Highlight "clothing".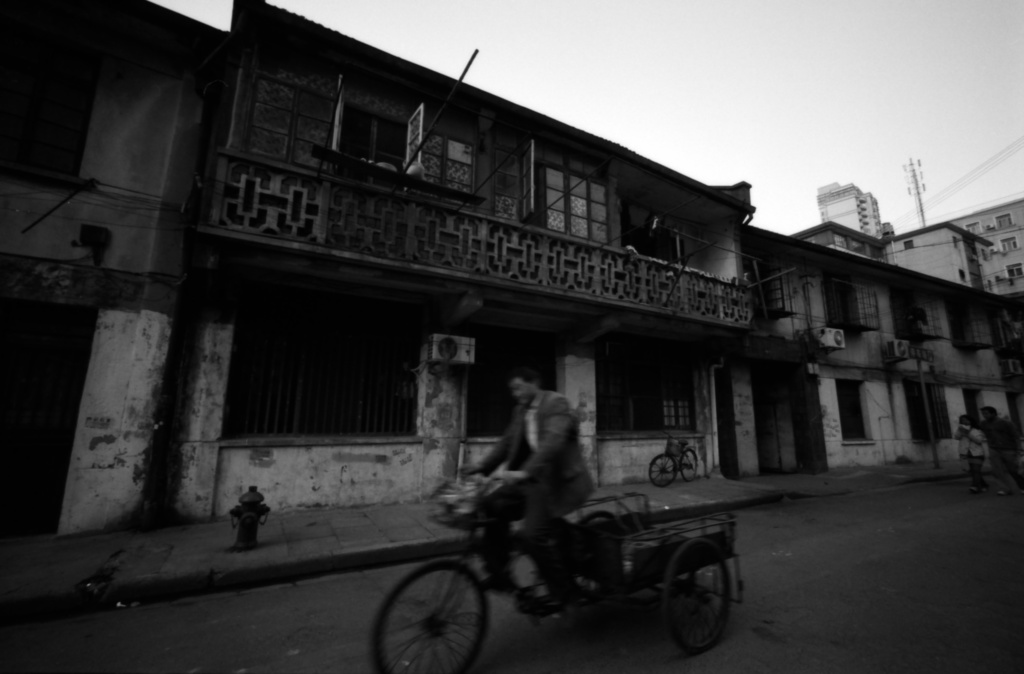
Highlighted region: bbox=[474, 384, 592, 602].
